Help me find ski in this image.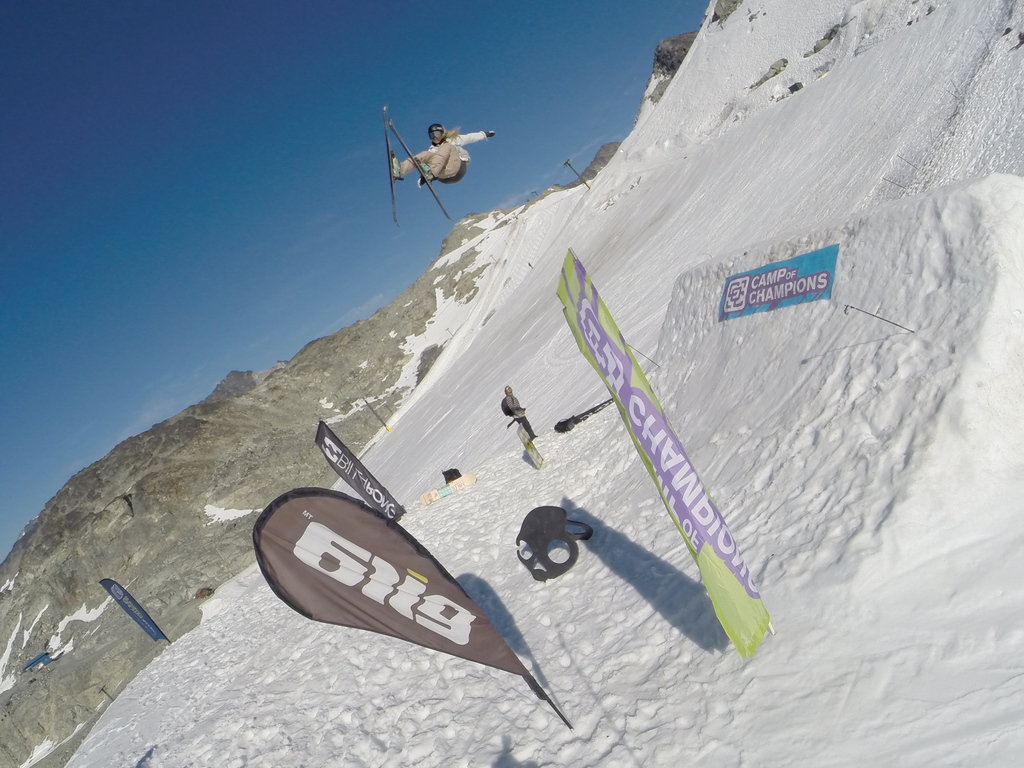
Found it: select_region(549, 397, 615, 437).
